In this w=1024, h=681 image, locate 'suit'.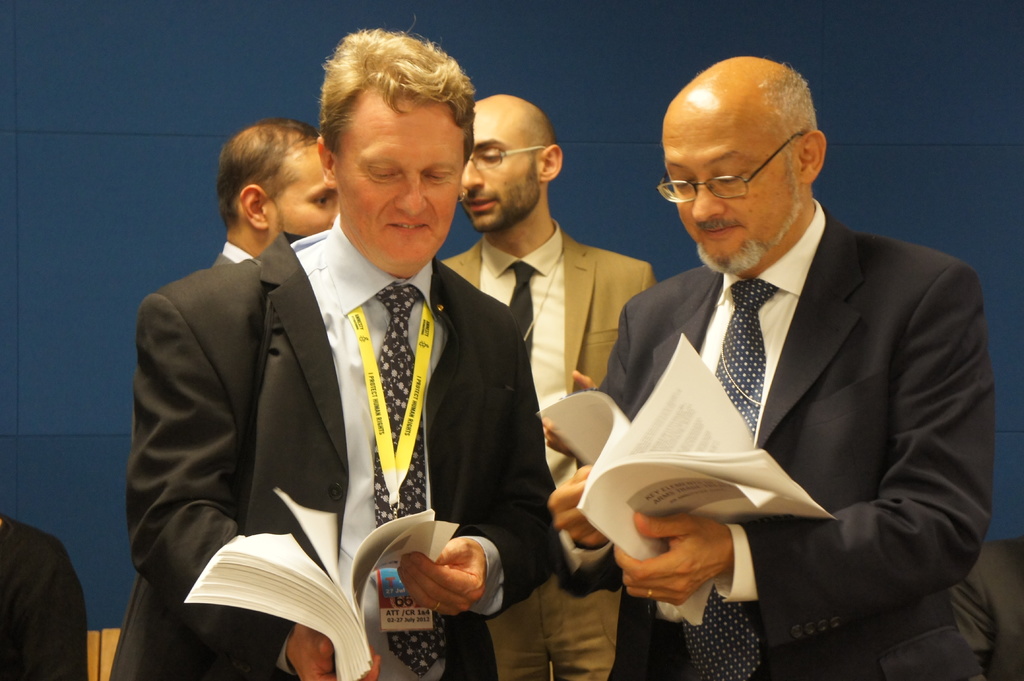
Bounding box: [125, 214, 552, 680].
